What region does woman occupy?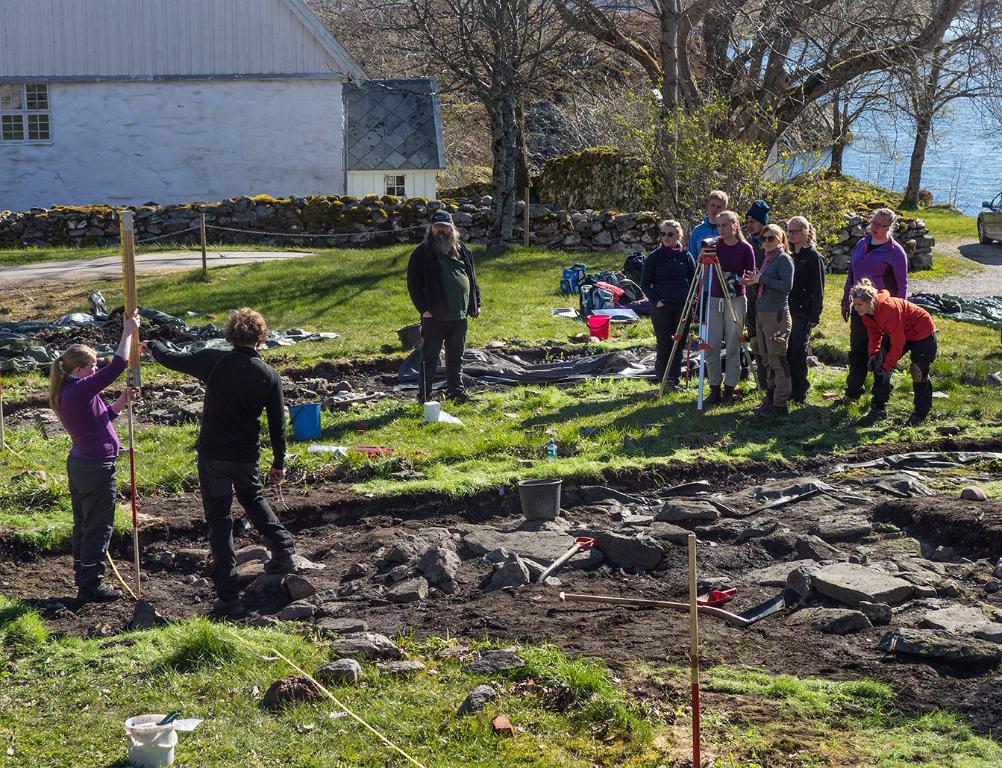
x1=848 y1=275 x2=942 y2=419.
